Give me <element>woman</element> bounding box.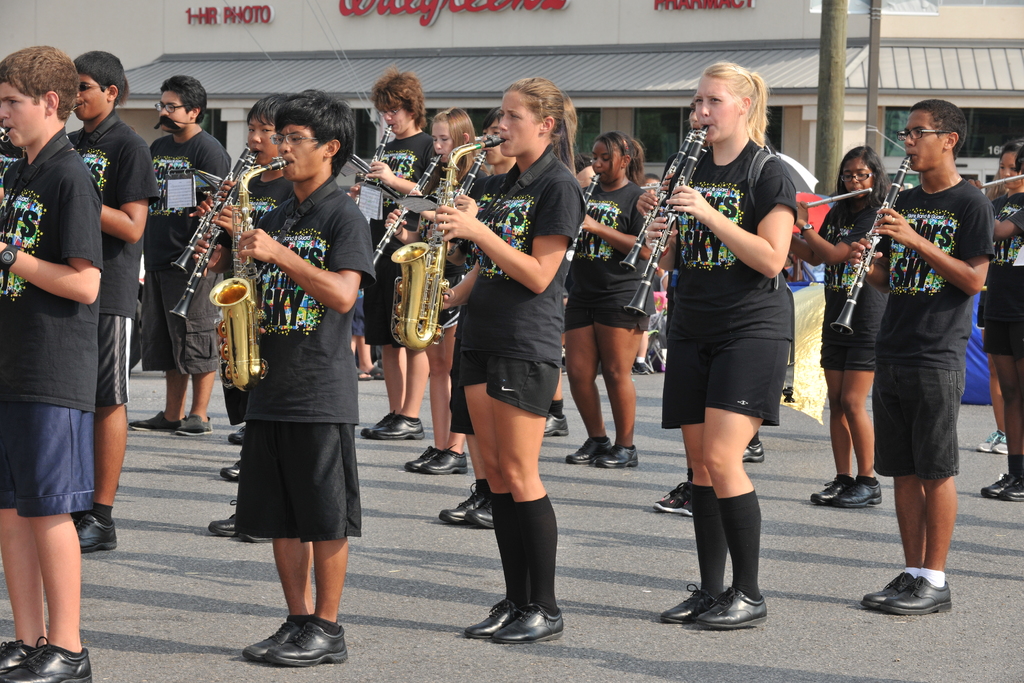
pyautogui.locateOnScreen(383, 107, 483, 476).
